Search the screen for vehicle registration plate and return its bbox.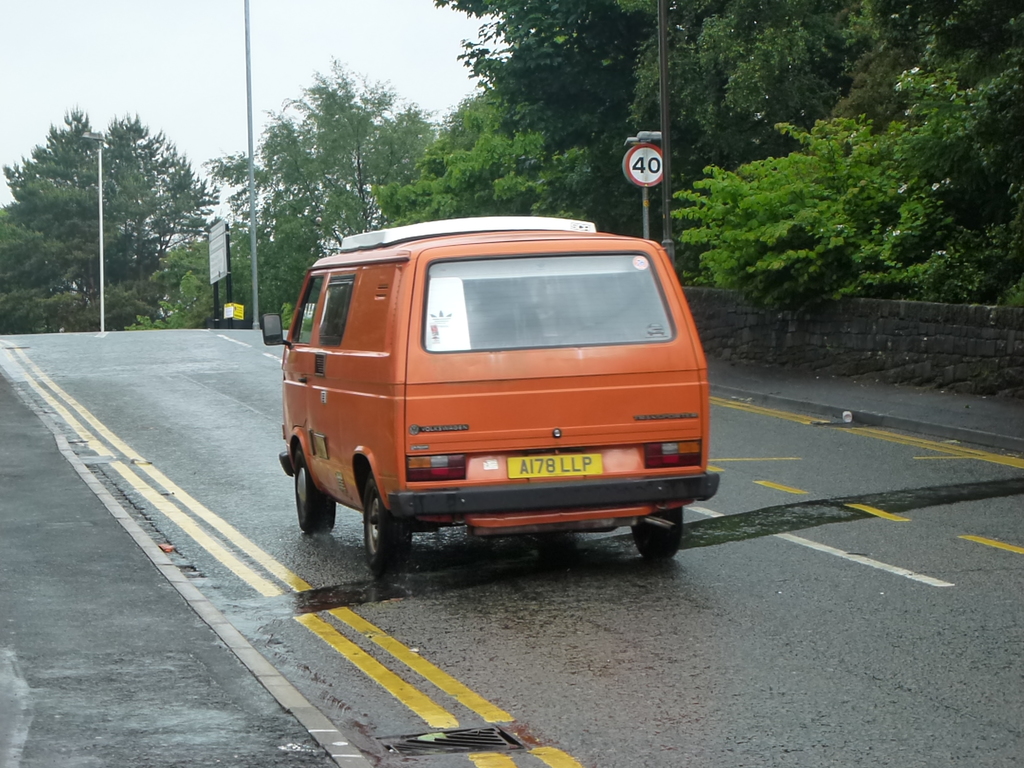
Found: crop(504, 454, 600, 478).
